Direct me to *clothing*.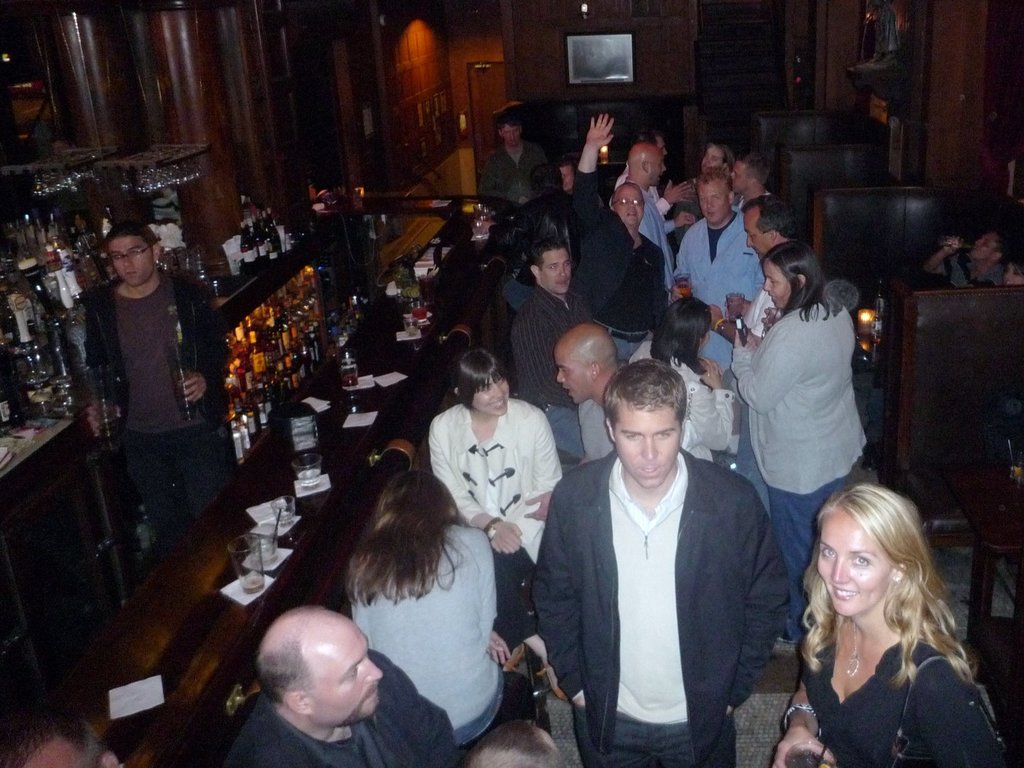
Direction: bbox=(576, 399, 616, 464).
